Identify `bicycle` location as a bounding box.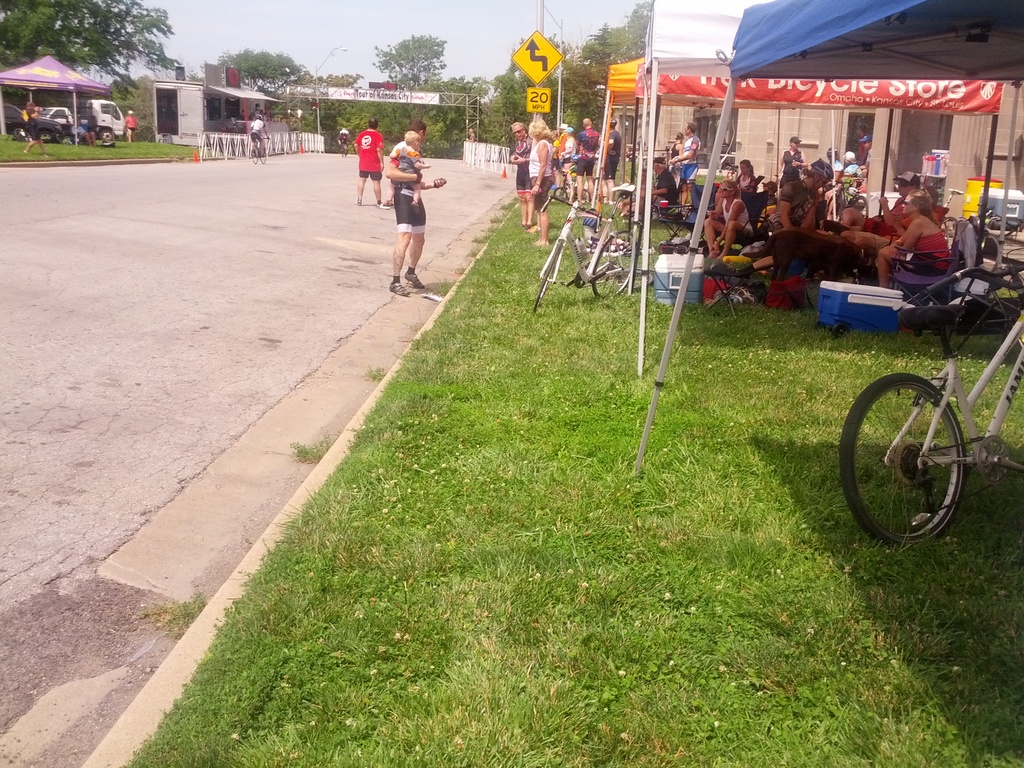
bbox=[838, 262, 1023, 544].
